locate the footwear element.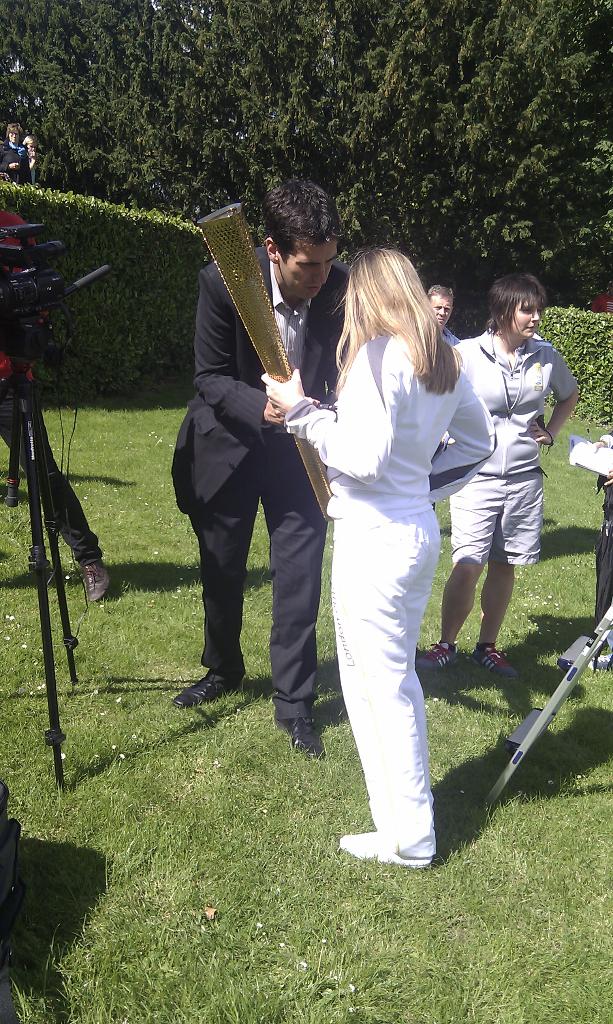
Element bbox: BBox(343, 829, 433, 865).
